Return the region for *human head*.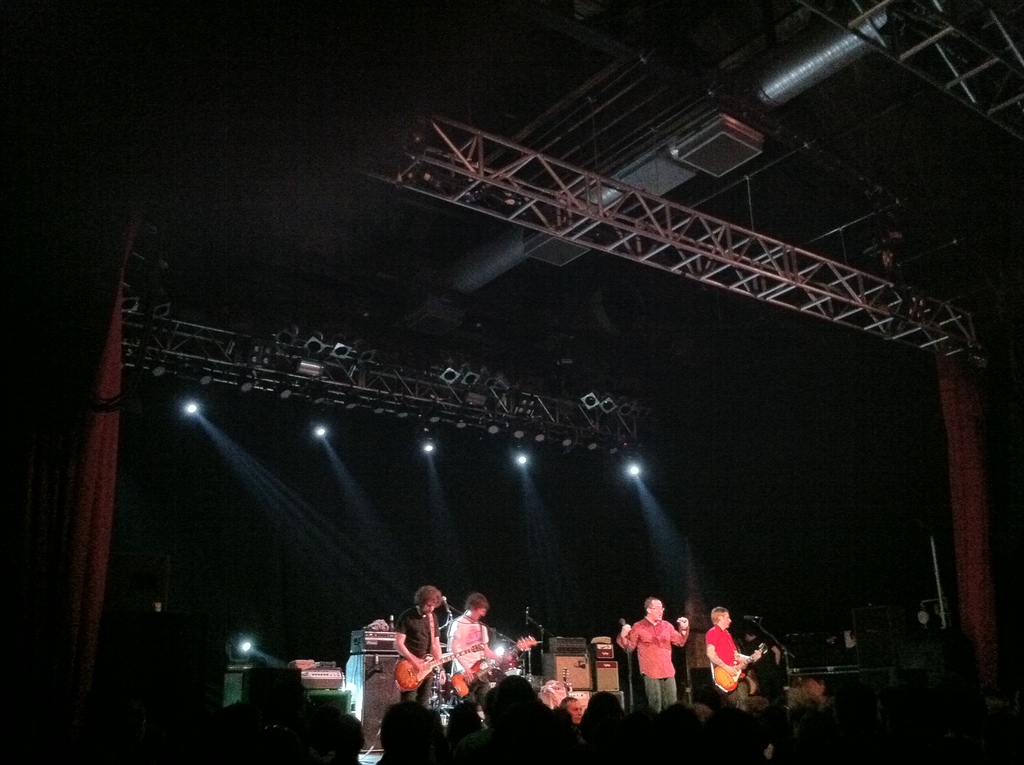
[413, 579, 446, 618].
